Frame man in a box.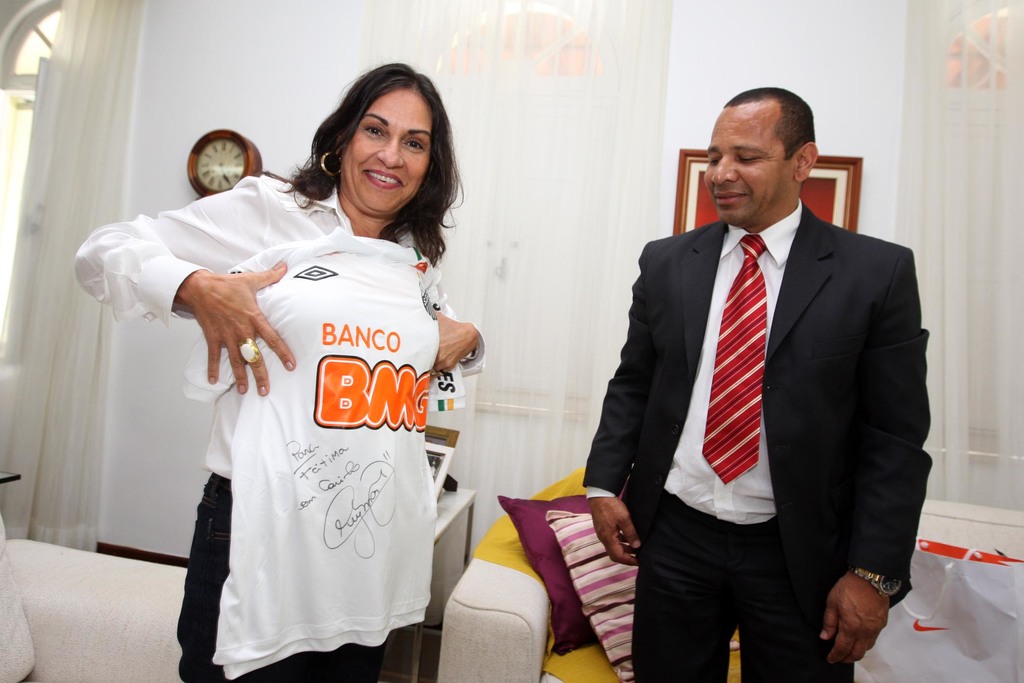
detection(591, 79, 929, 672).
